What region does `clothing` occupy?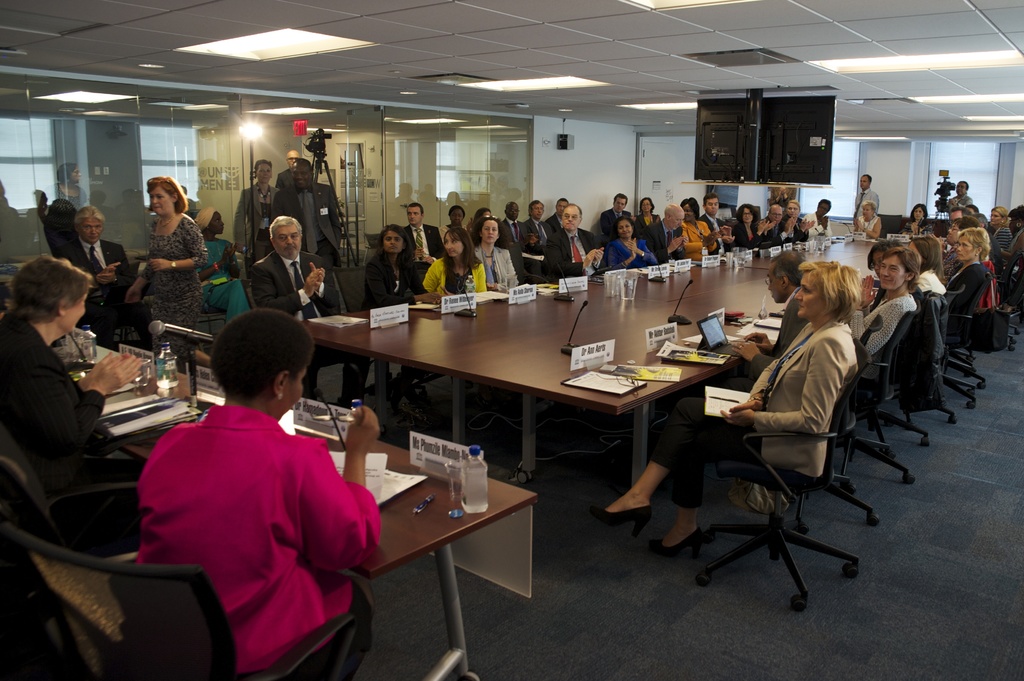
crop(635, 212, 660, 235).
